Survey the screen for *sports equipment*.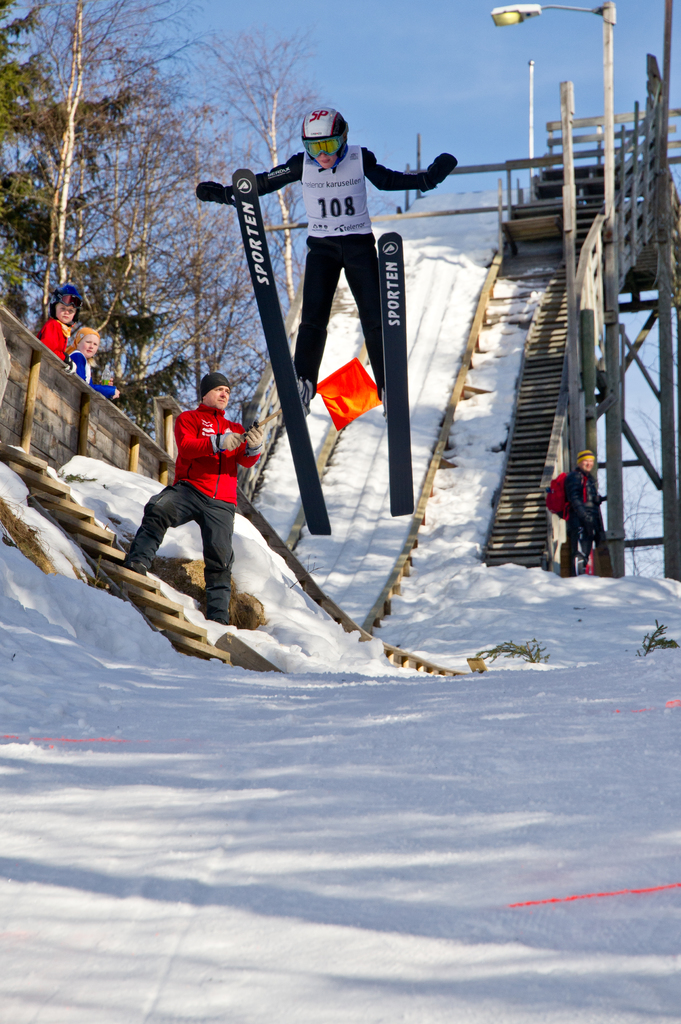
Survey found: (x1=296, y1=107, x2=349, y2=173).
